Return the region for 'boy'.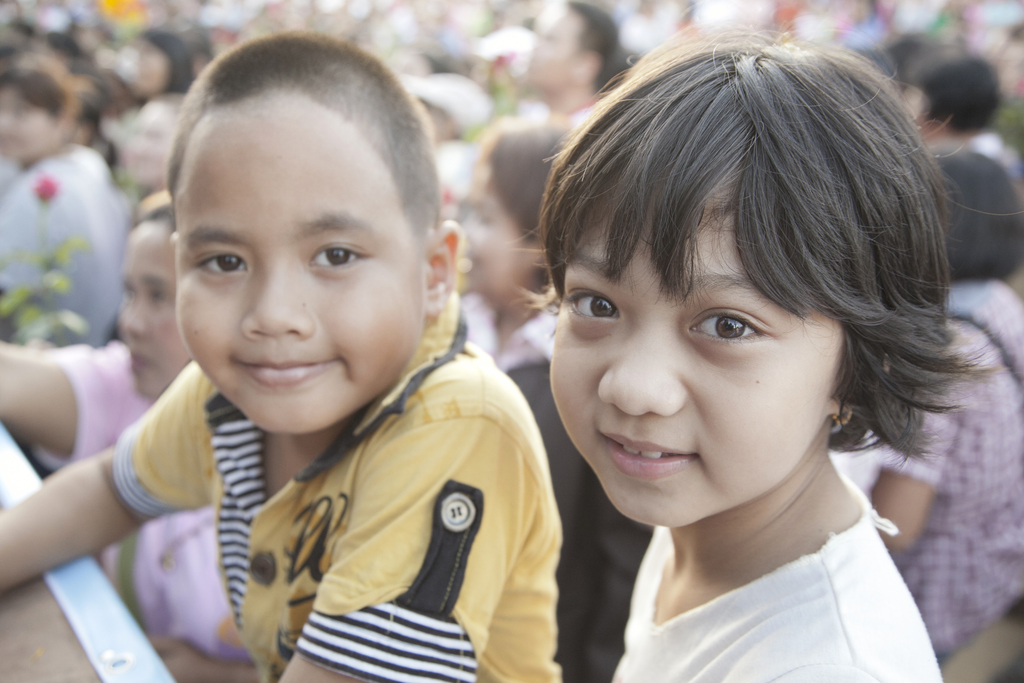
box=[0, 27, 566, 682].
